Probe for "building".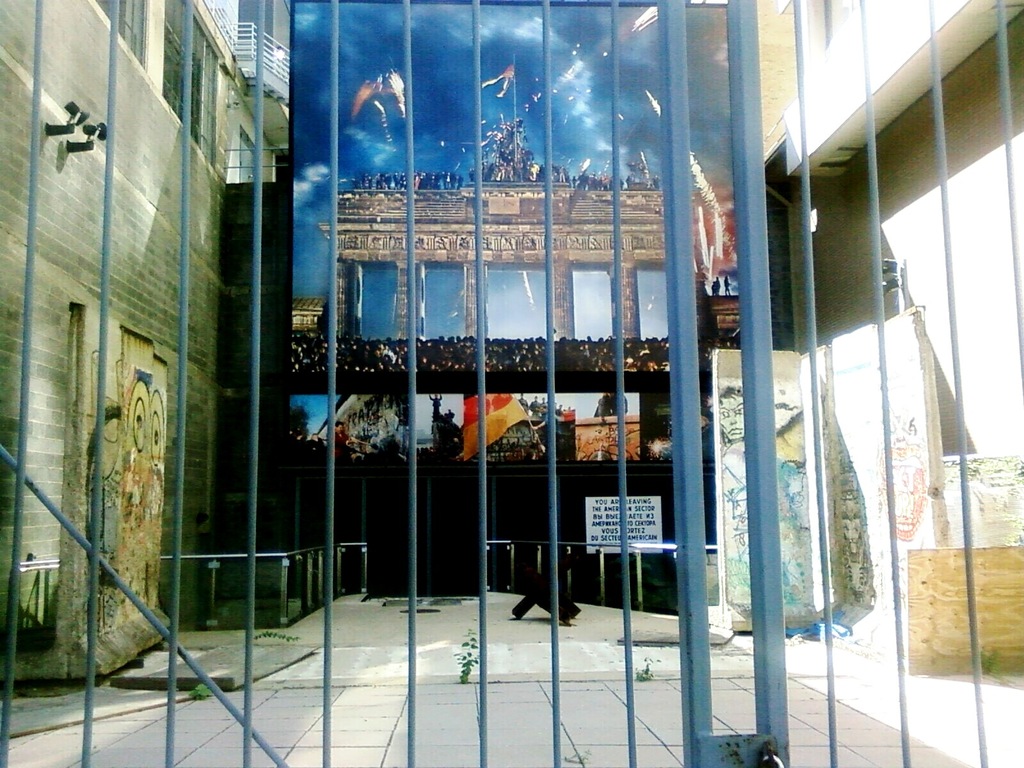
Probe result: locate(284, 0, 728, 618).
